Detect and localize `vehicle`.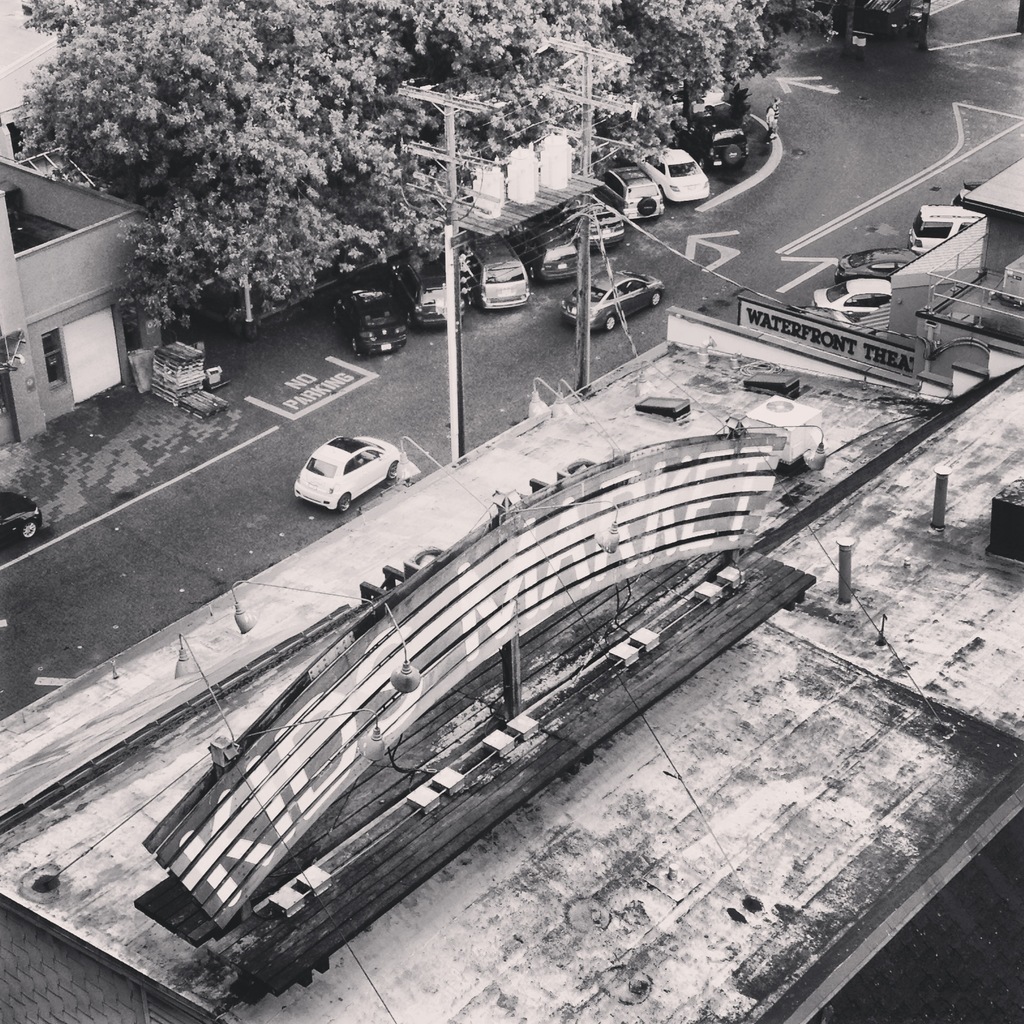
Localized at box(836, 245, 921, 285).
